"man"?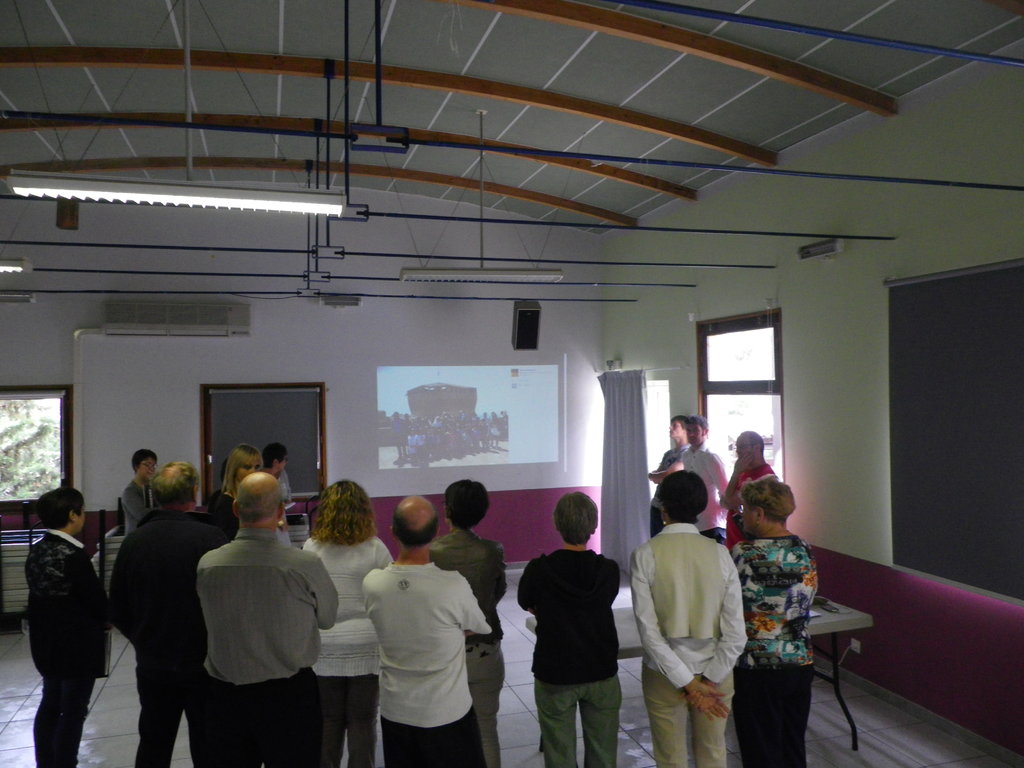
(193, 470, 342, 767)
